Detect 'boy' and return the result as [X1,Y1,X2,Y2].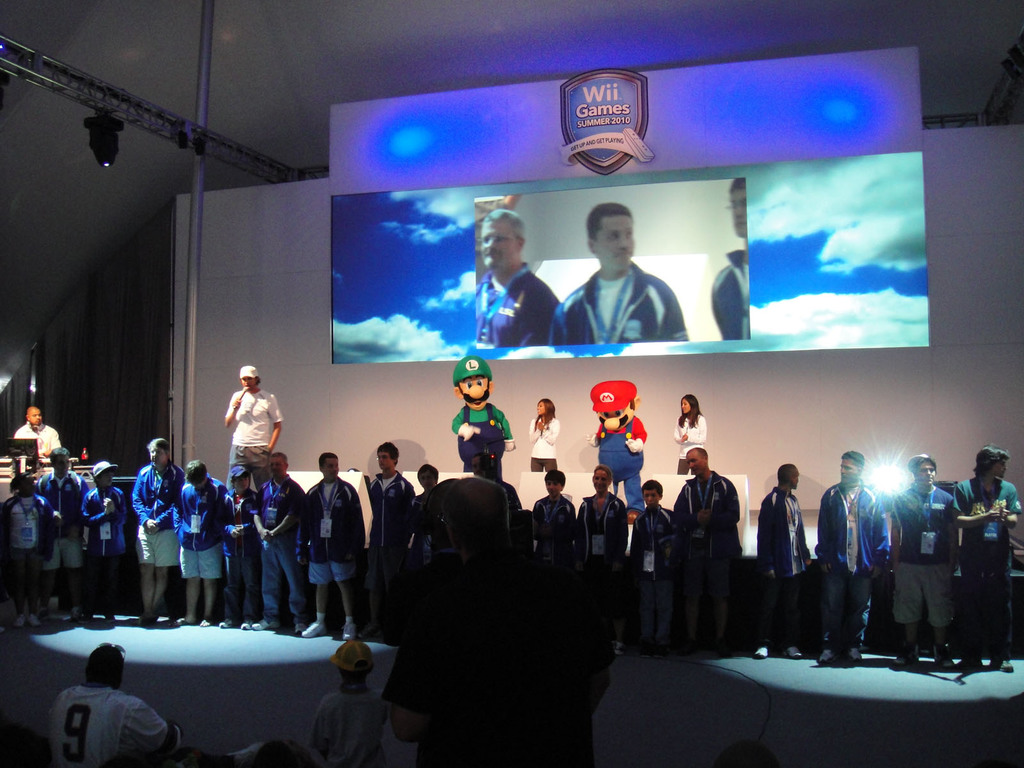
[408,464,439,573].
